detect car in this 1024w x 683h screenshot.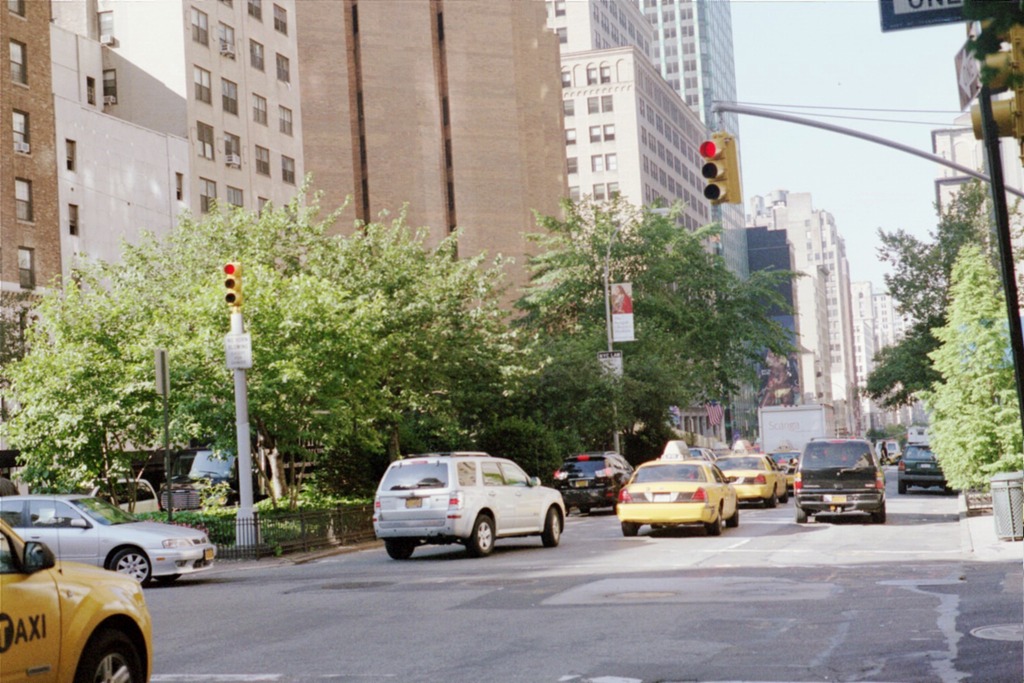
Detection: detection(713, 451, 791, 510).
